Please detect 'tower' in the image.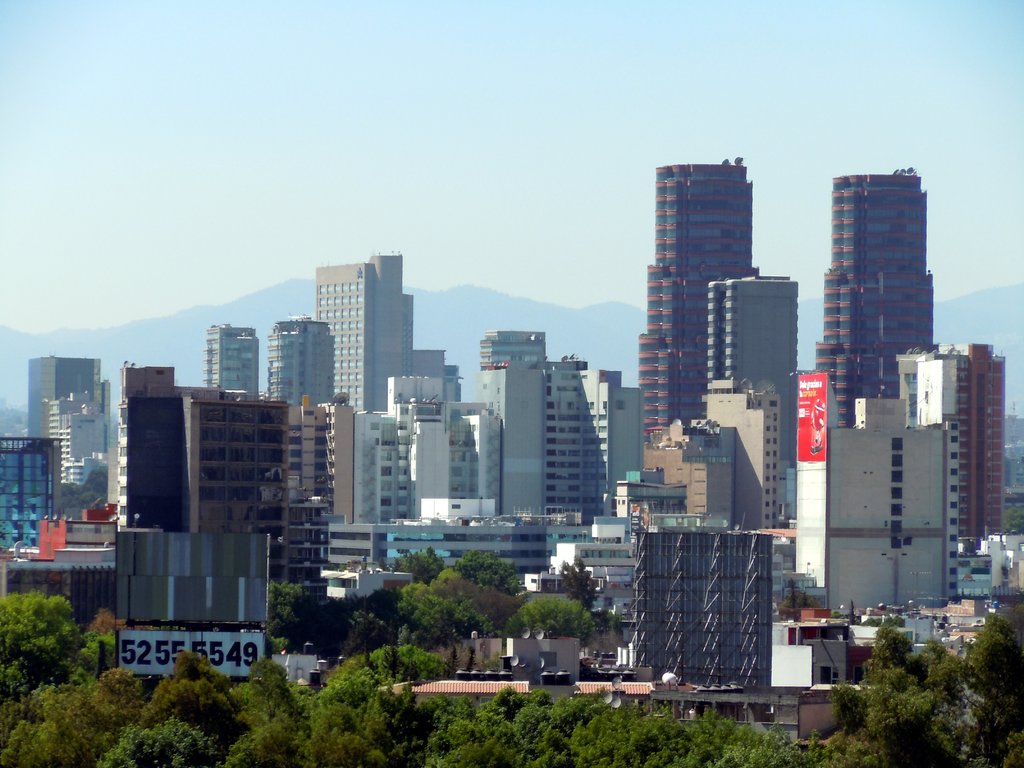
rect(919, 337, 1005, 568).
